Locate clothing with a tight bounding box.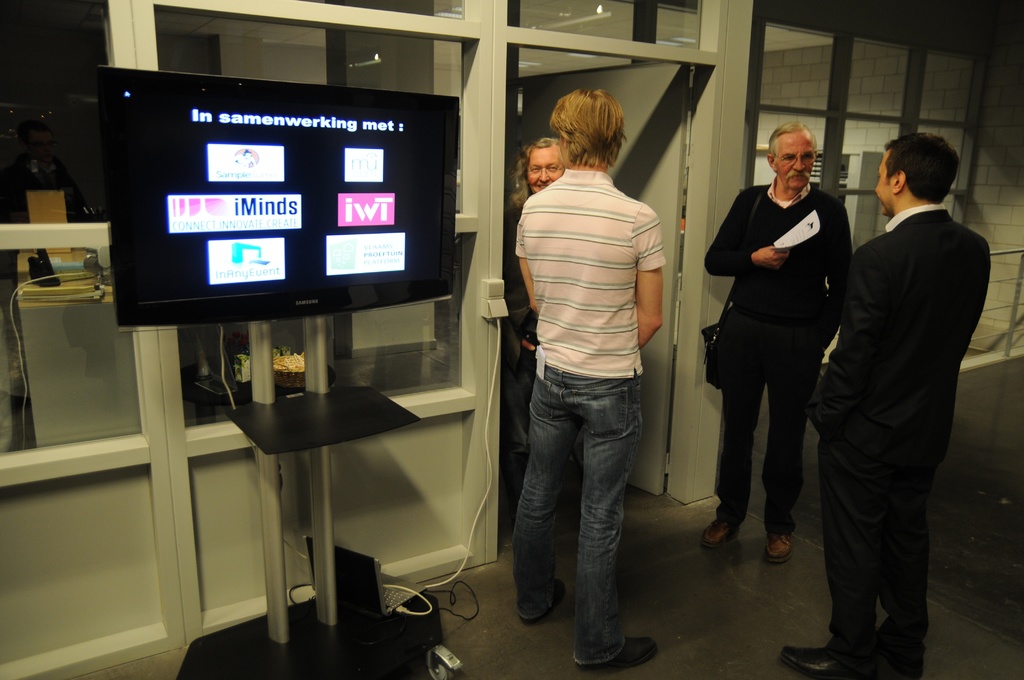
crop(688, 165, 876, 550).
